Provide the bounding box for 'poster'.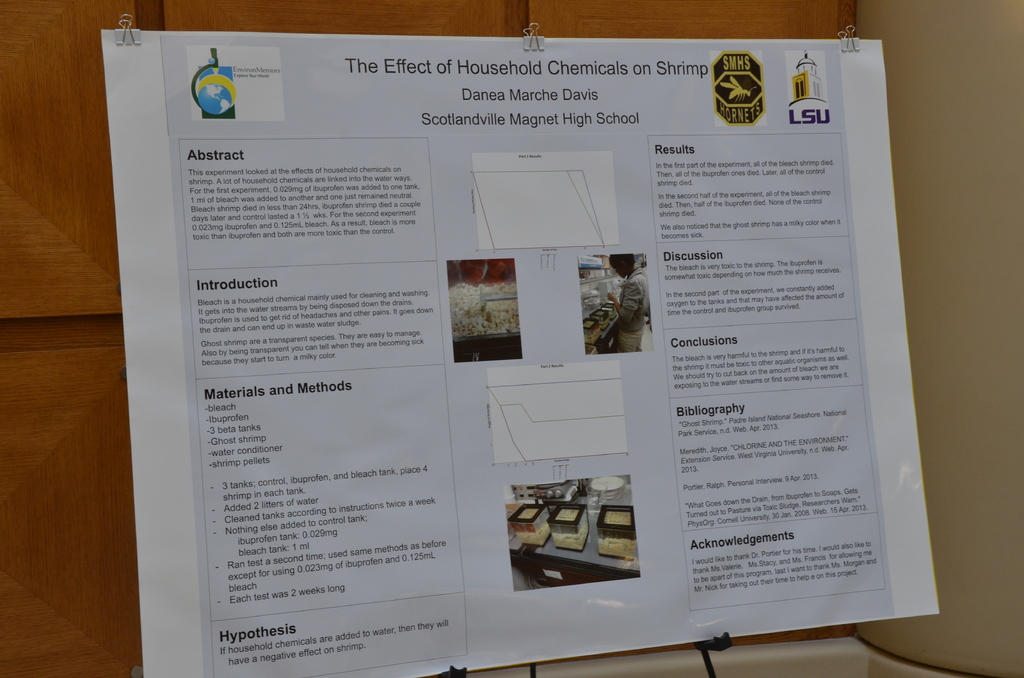
<bbox>101, 31, 940, 677</bbox>.
